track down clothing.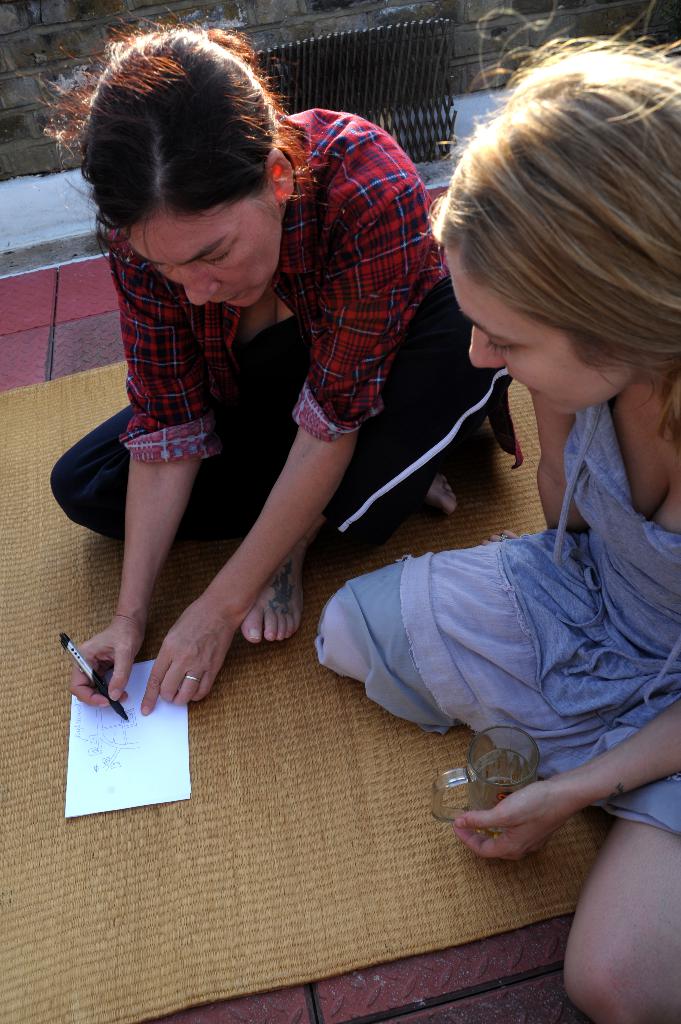
Tracked to [47, 97, 530, 596].
